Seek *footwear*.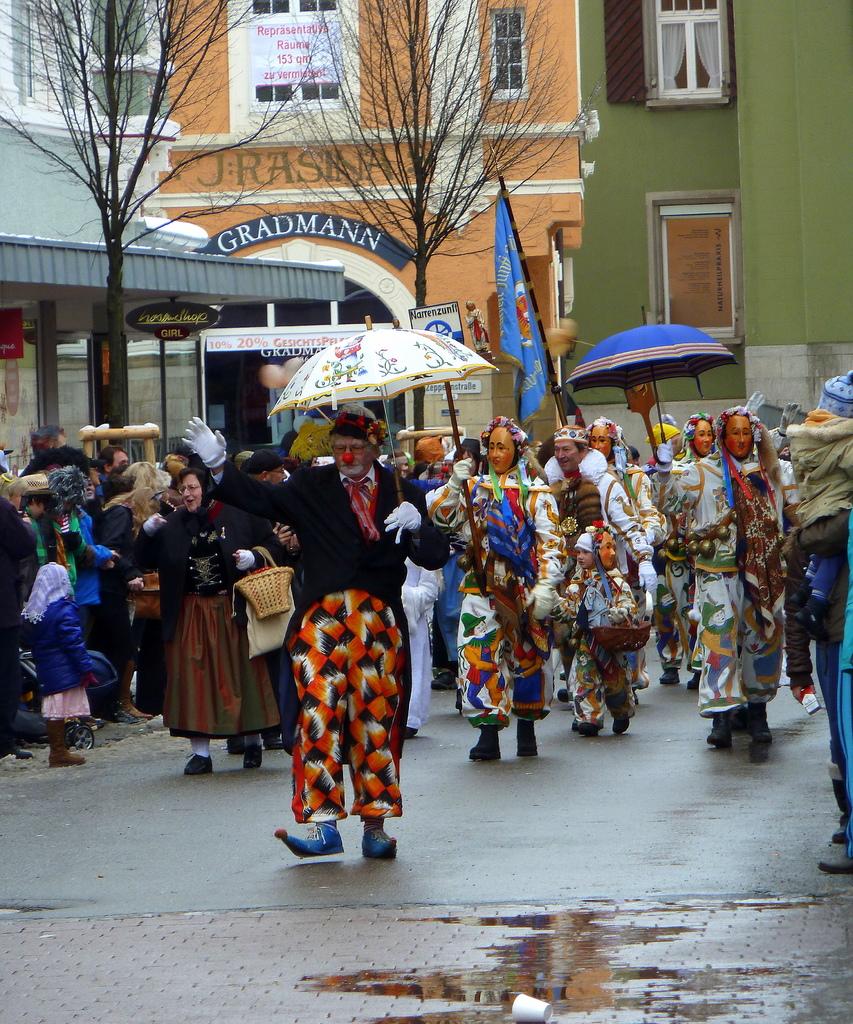
(578, 717, 599, 735).
